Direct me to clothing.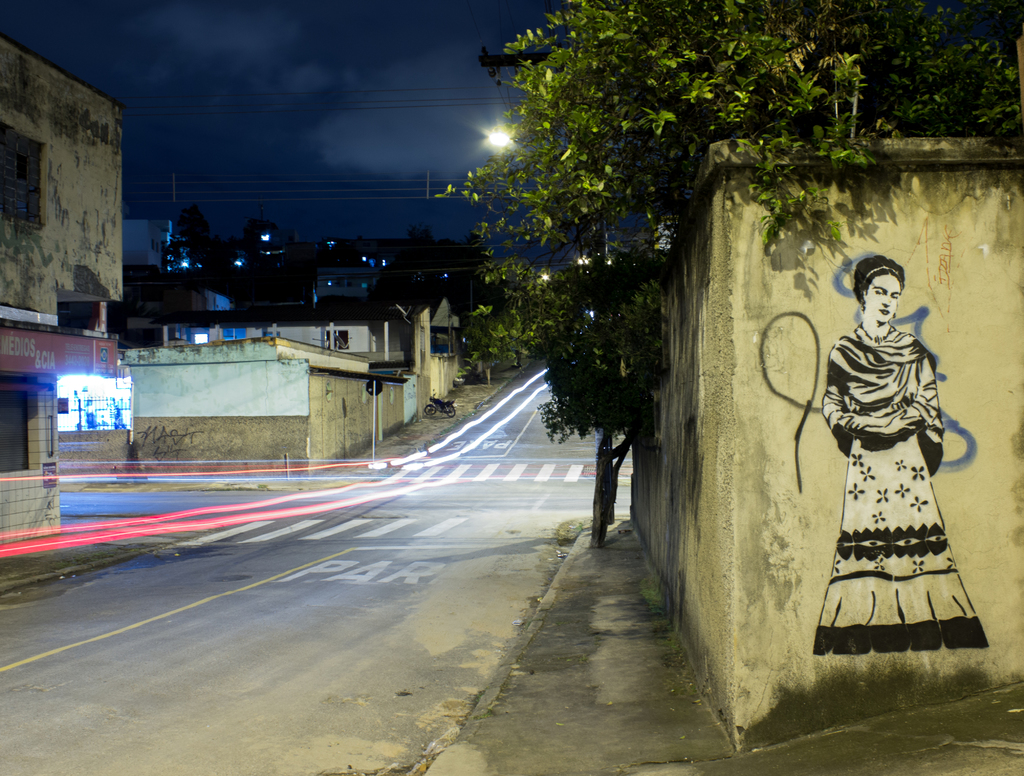
Direction: box=[820, 285, 982, 651].
